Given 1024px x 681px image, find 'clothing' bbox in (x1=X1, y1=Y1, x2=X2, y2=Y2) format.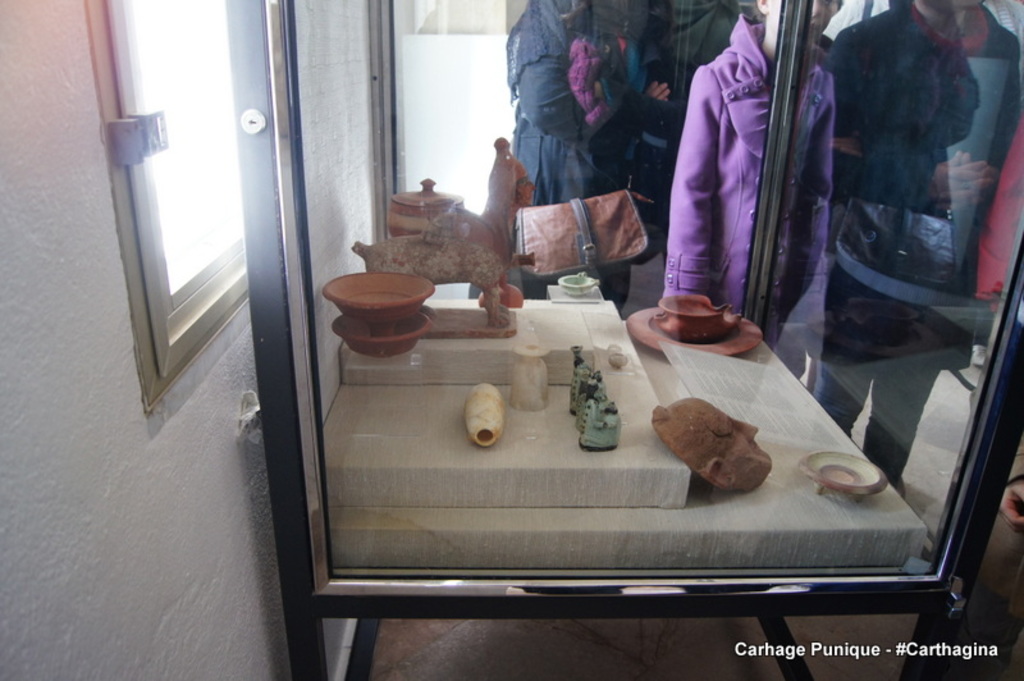
(x1=509, y1=0, x2=695, y2=302).
